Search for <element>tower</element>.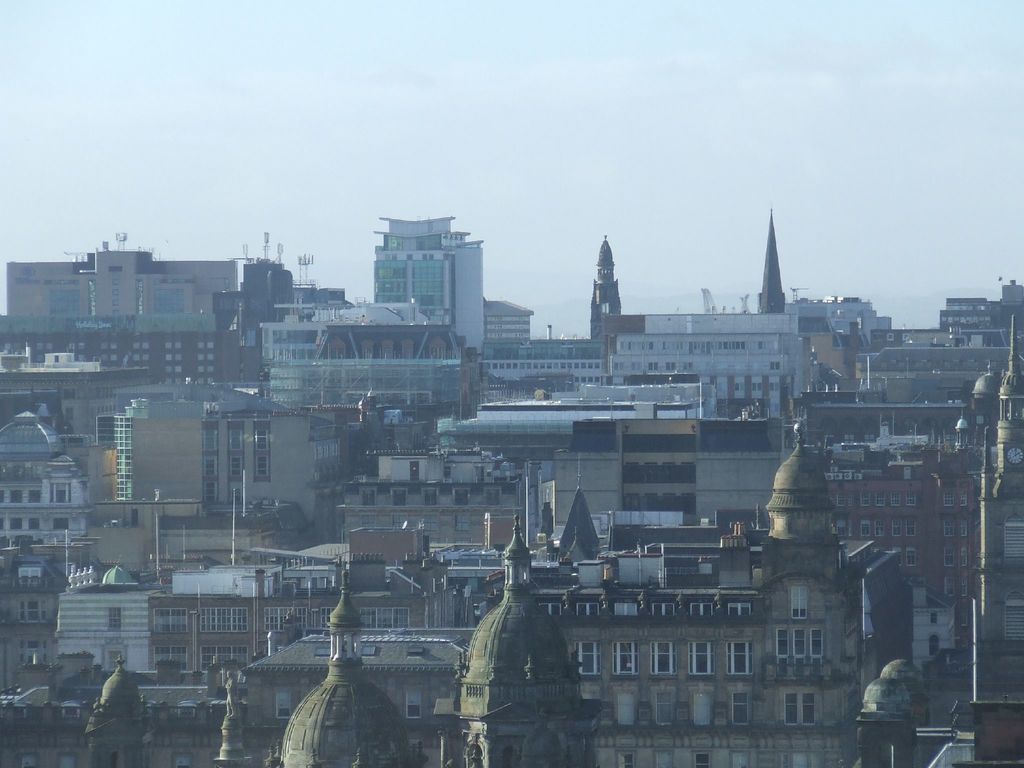
Found at [x1=592, y1=234, x2=630, y2=347].
